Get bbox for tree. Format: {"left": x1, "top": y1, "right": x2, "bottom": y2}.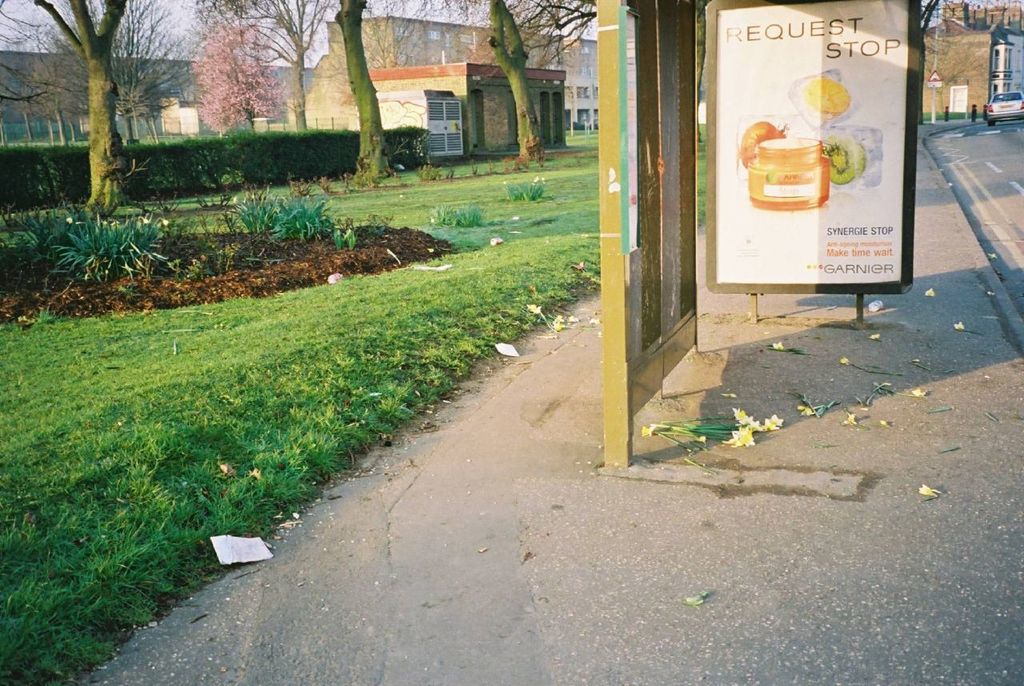
{"left": 326, "top": 0, "right": 424, "bottom": 180}.
